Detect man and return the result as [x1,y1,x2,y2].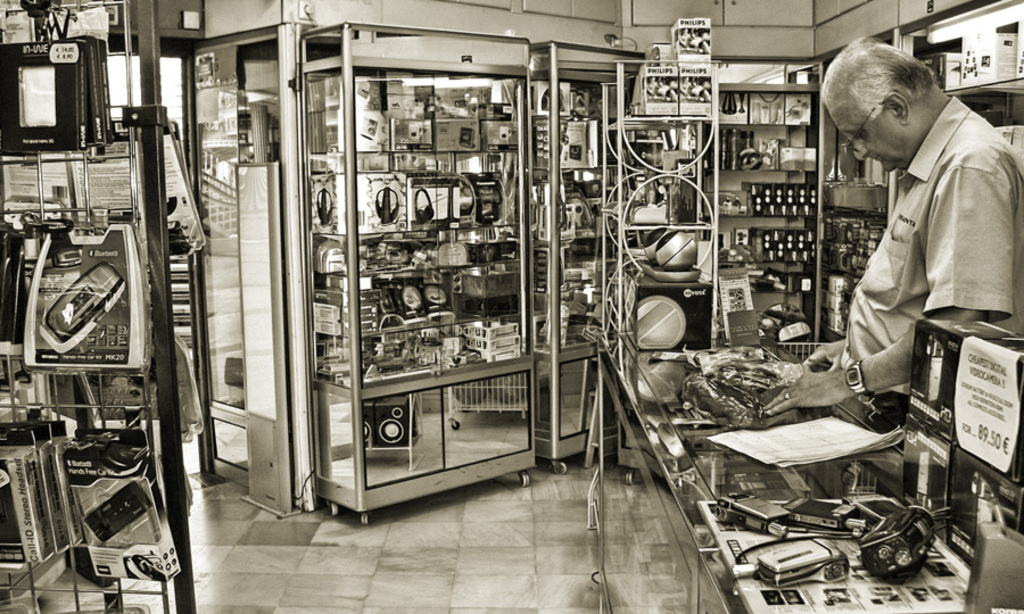
[758,34,1023,447].
